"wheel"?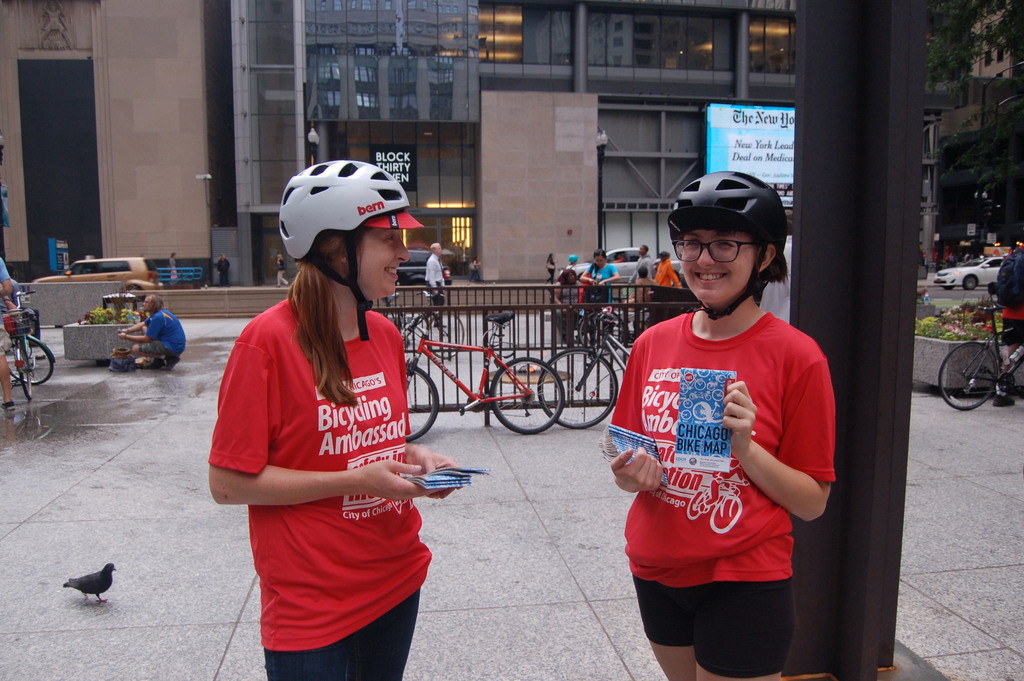
Rect(937, 341, 1001, 412)
